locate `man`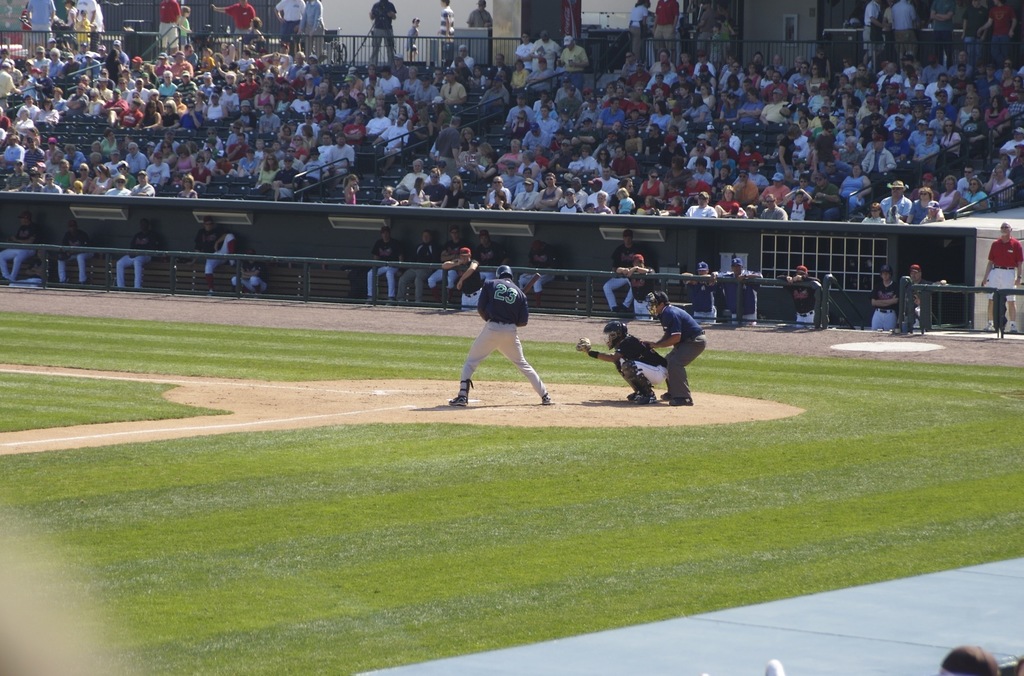
locate(601, 227, 643, 314)
